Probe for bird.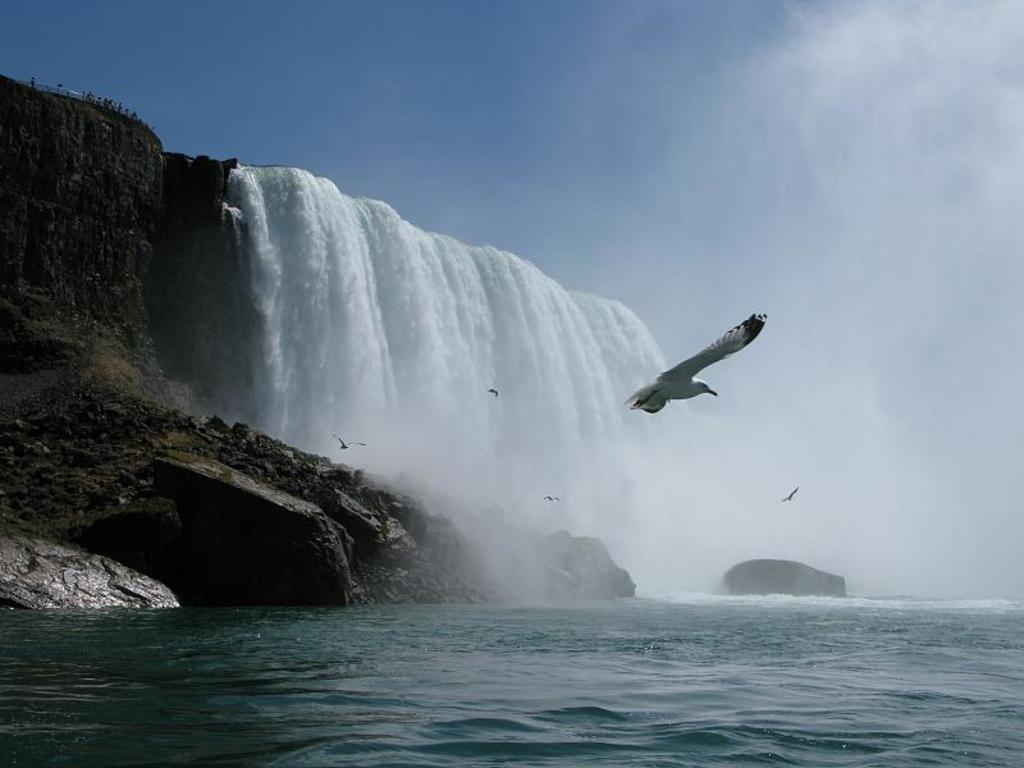
Probe result: (x1=484, y1=387, x2=498, y2=396).
